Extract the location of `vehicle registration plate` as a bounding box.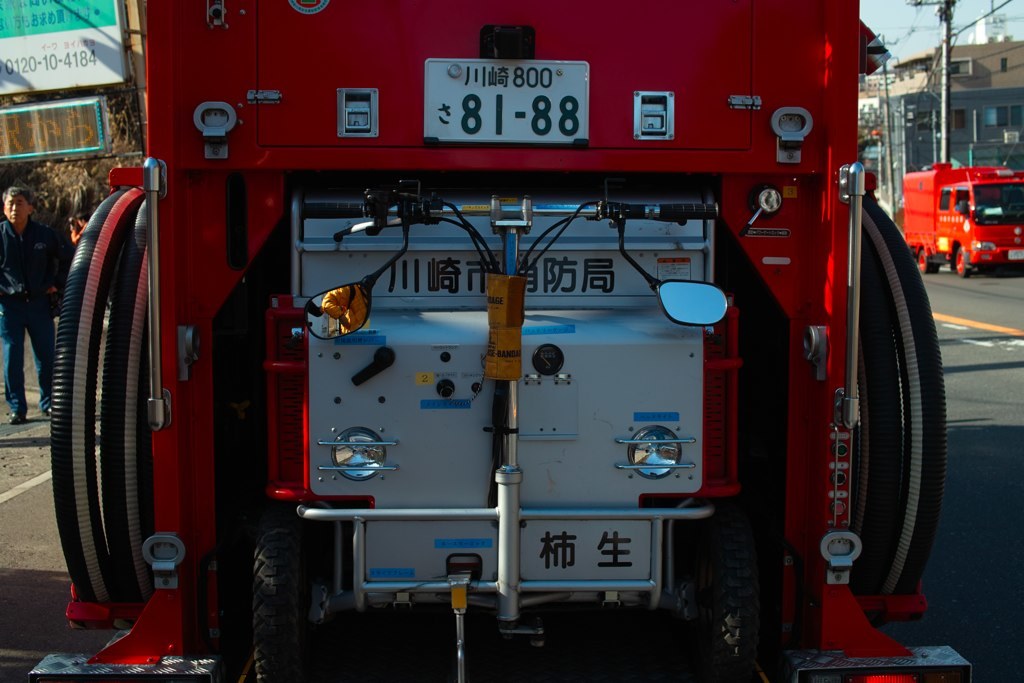
<region>405, 36, 611, 148</region>.
